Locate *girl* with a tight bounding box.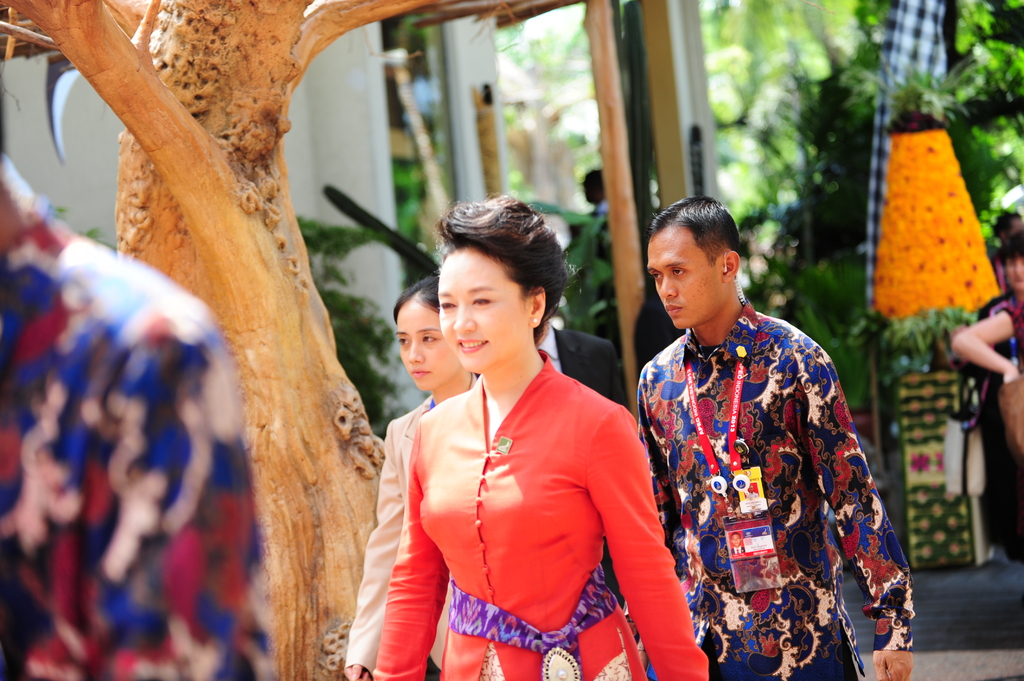
bbox=(337, 272, 479, 680).
